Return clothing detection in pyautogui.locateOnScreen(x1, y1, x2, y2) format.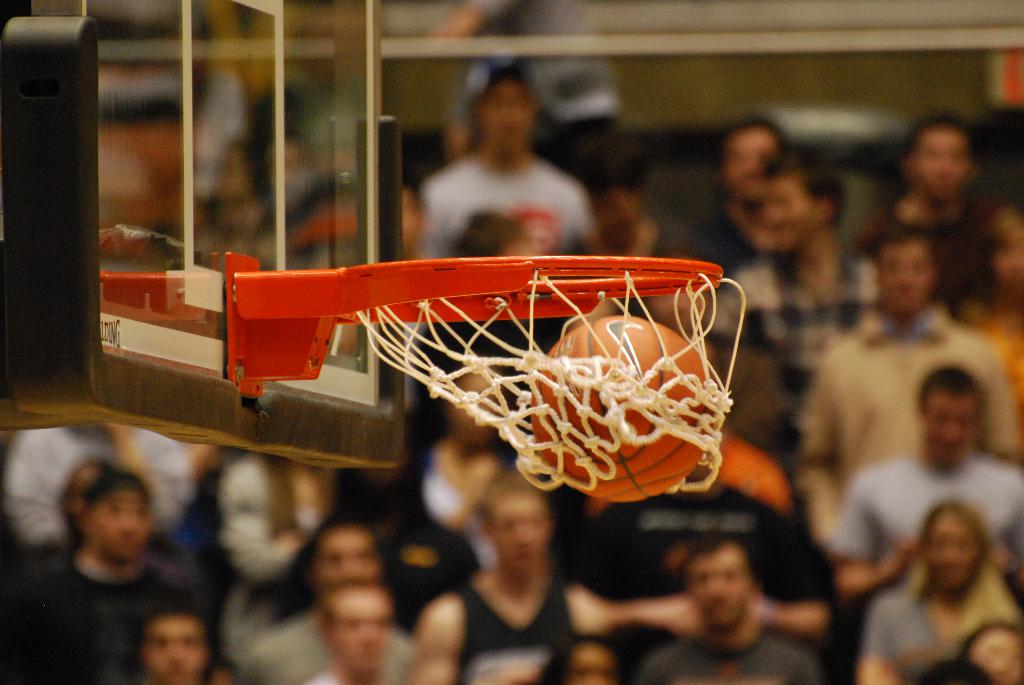
pyautogui.locateOnScreen(211, 449, 408, 684).
